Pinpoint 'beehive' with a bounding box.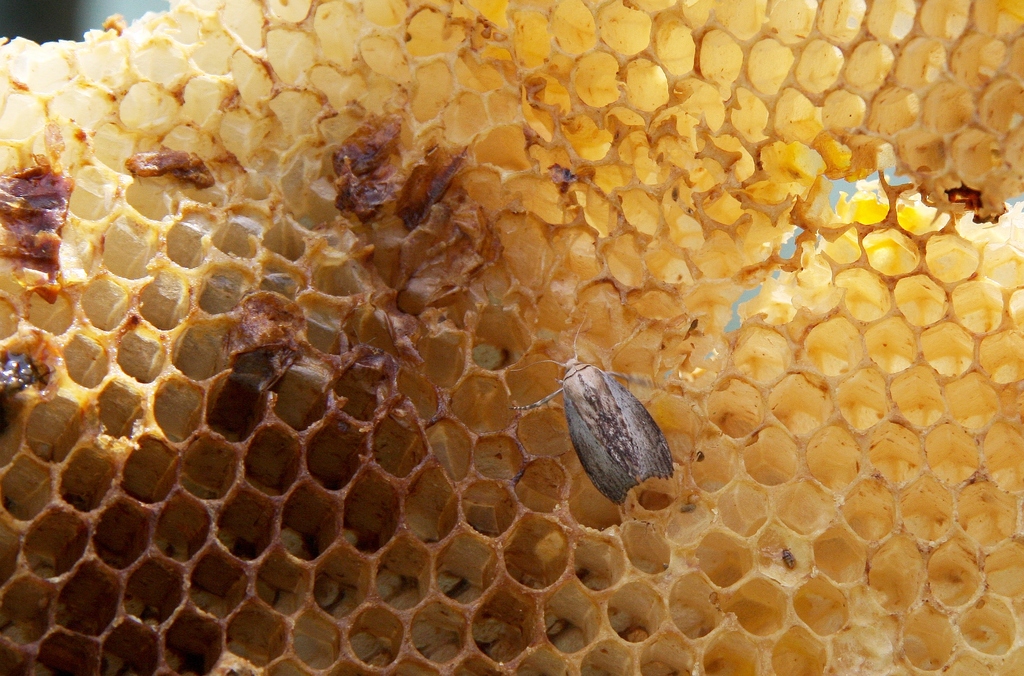
(left=0, top=0, right=1023, bottom=675).
